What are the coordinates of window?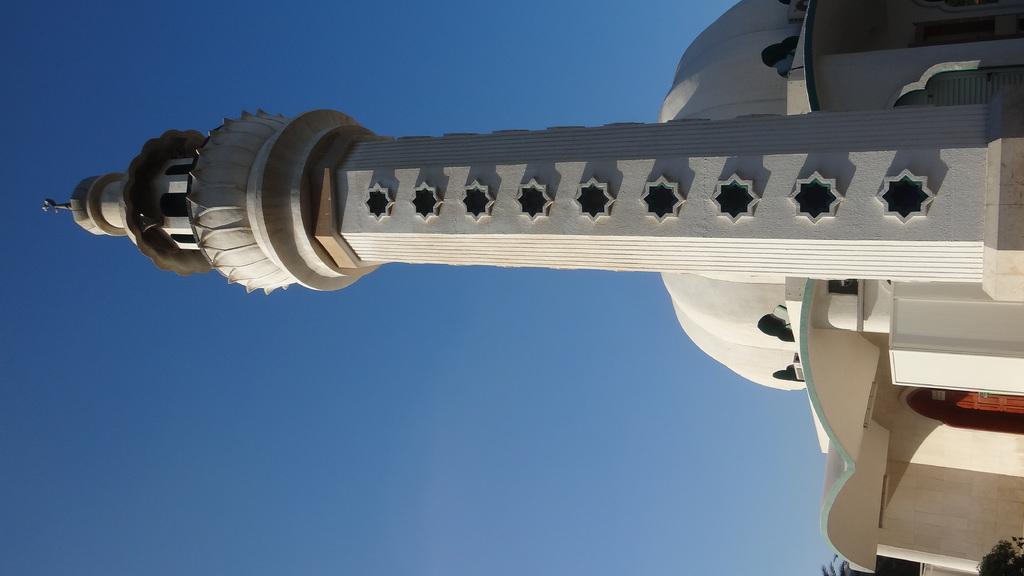
(154,188,196,217).
